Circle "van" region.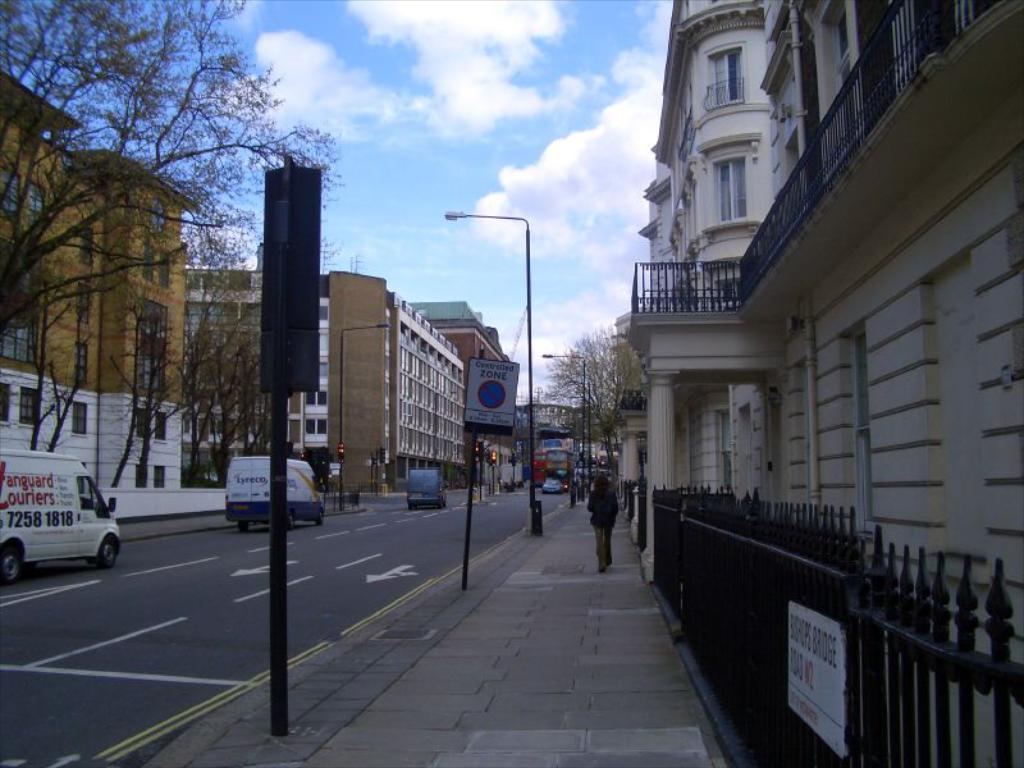
Region: Rect(404, 467, 447, 508).
